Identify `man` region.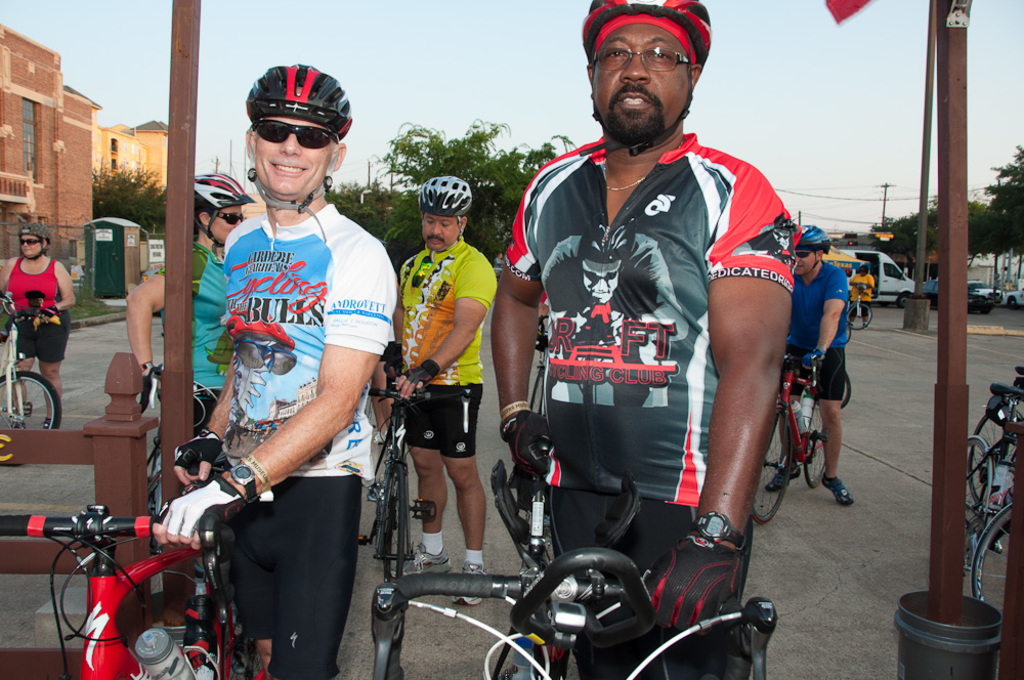
Region: <bbox>849, 267, 877, 330</bbox>.
